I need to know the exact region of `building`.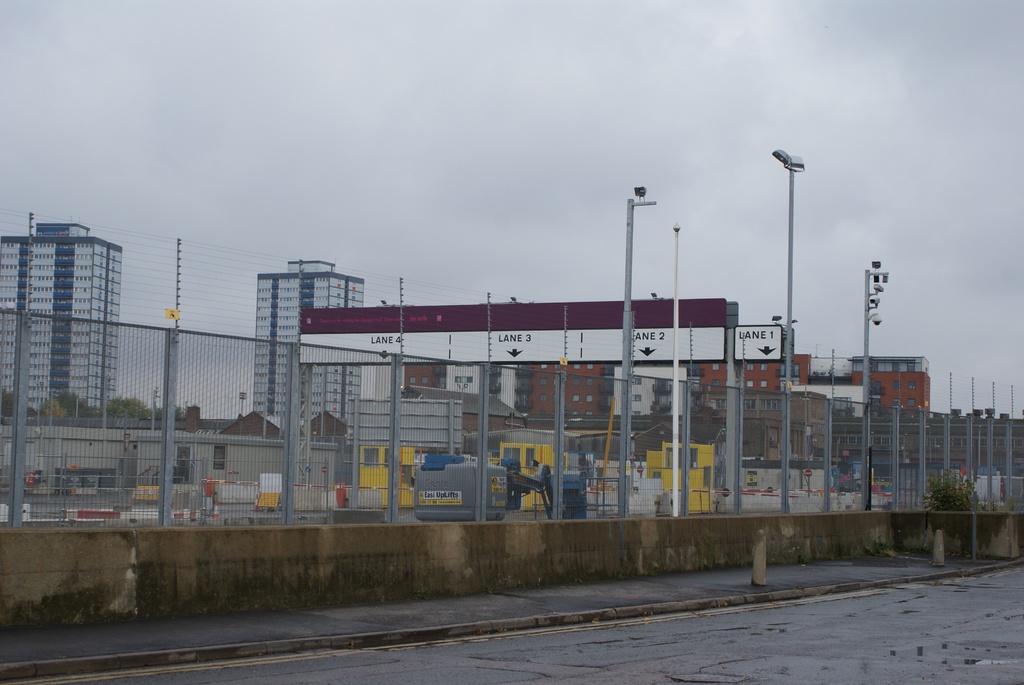
Region: BBox(0, 225, 121, 411).
